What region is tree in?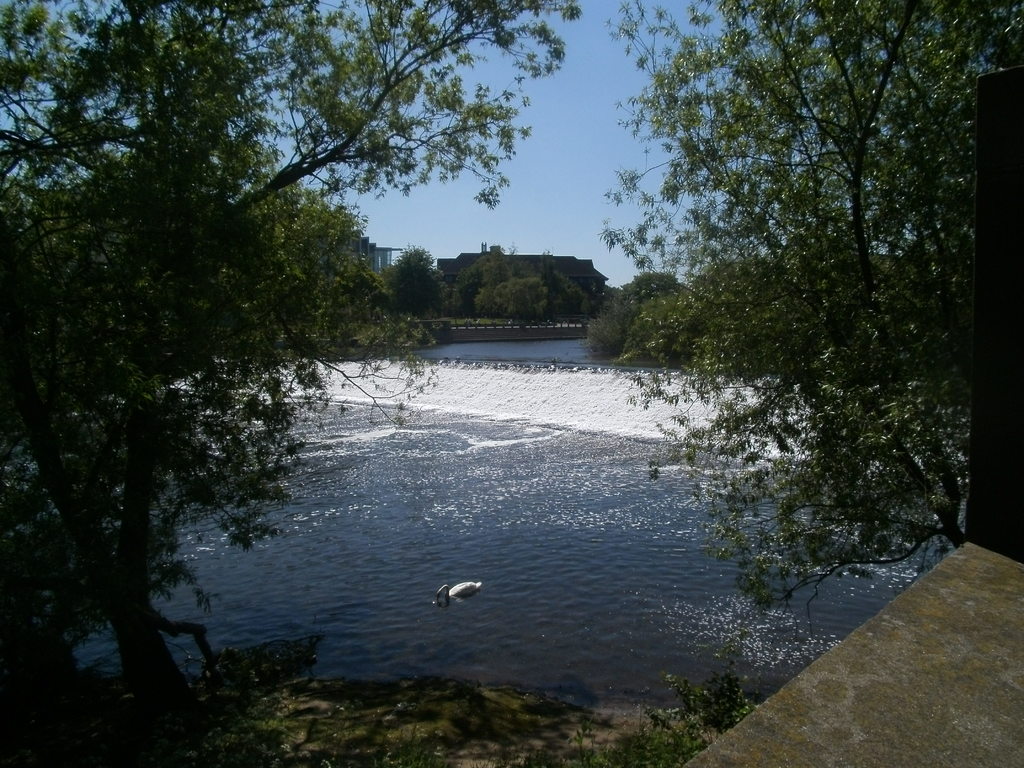
crop(609, 20, 972, 643).
